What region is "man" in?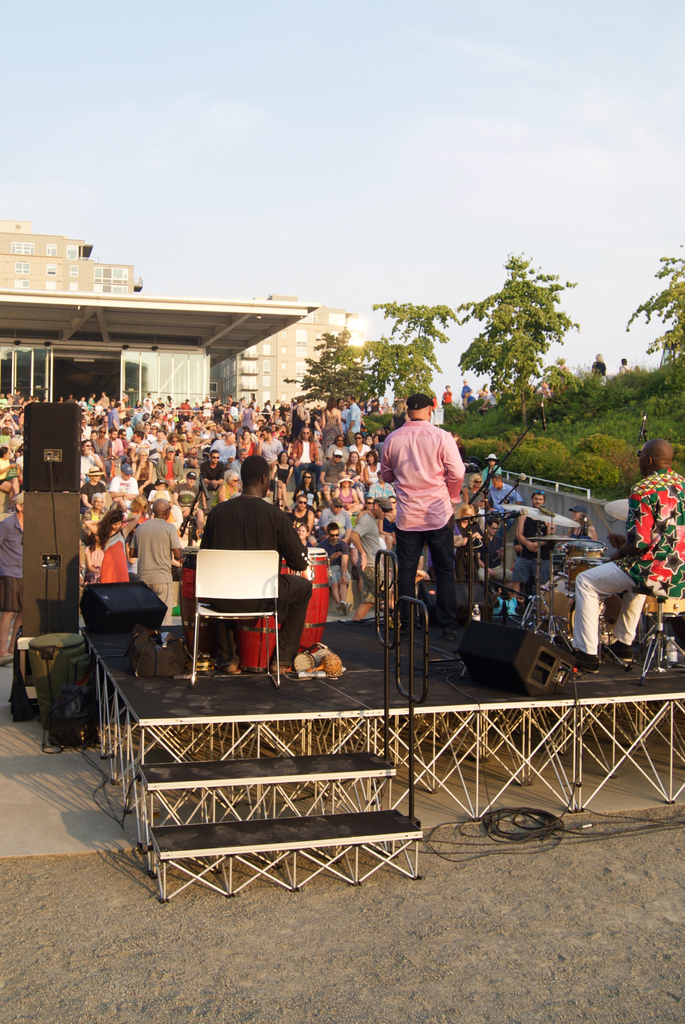
x1=207 y1=457 x2=312 y2=672.
